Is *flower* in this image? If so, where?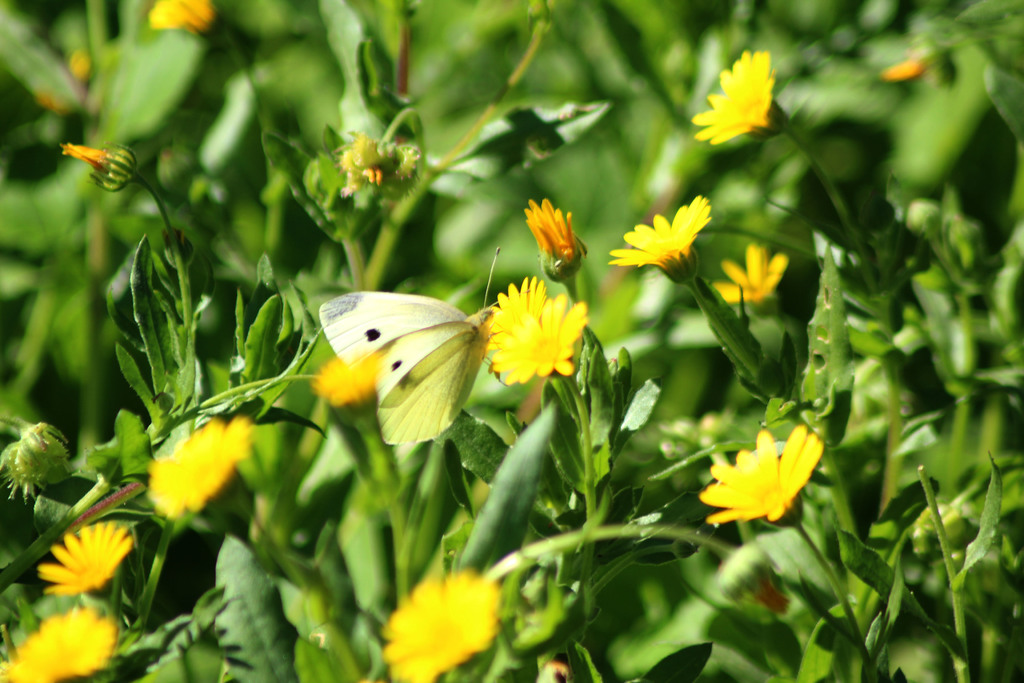
Yes, at [146, 415, 257, 507].
